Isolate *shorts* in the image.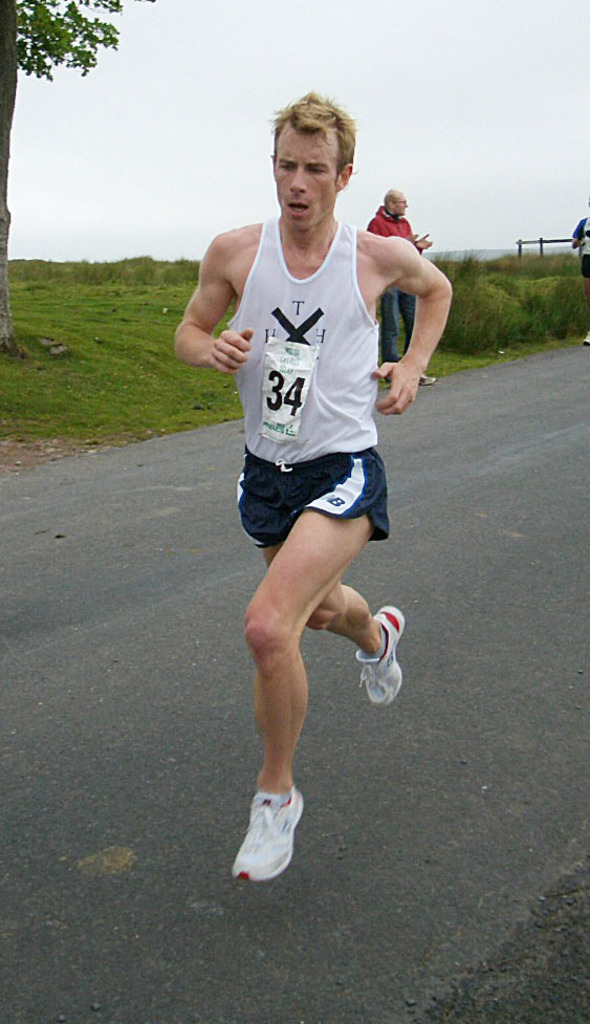
Isolated region: <region>223, 445, 408, 530</region>.
